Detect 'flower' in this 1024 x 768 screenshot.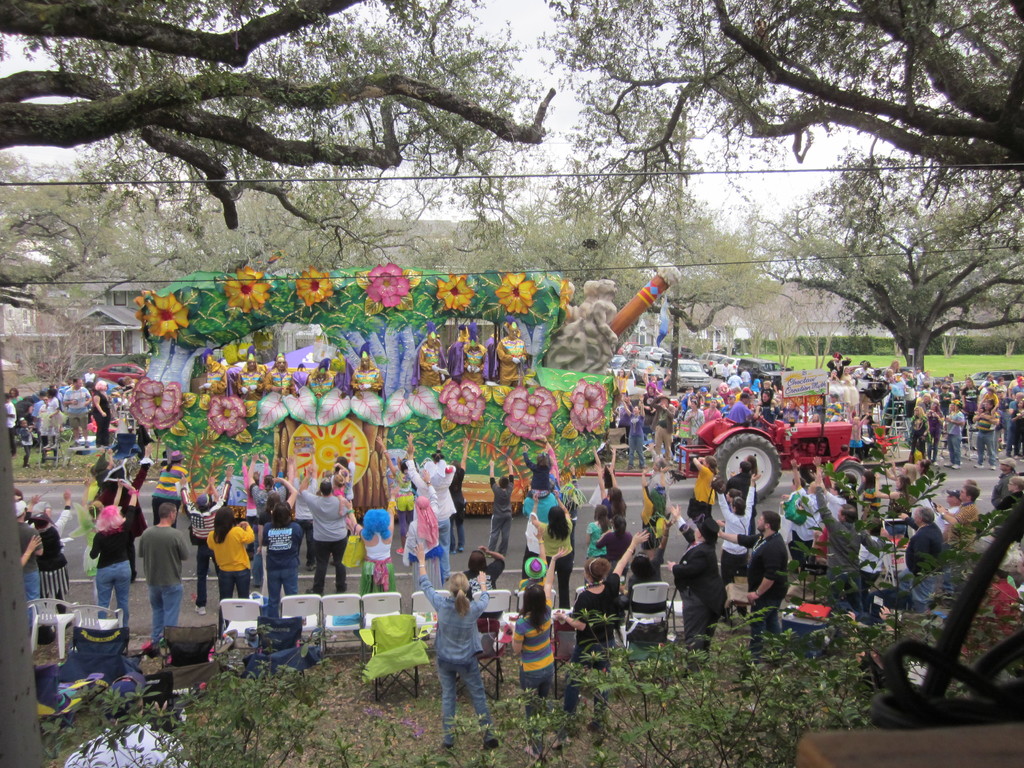
Detection: [333, 632, 339, 641].
